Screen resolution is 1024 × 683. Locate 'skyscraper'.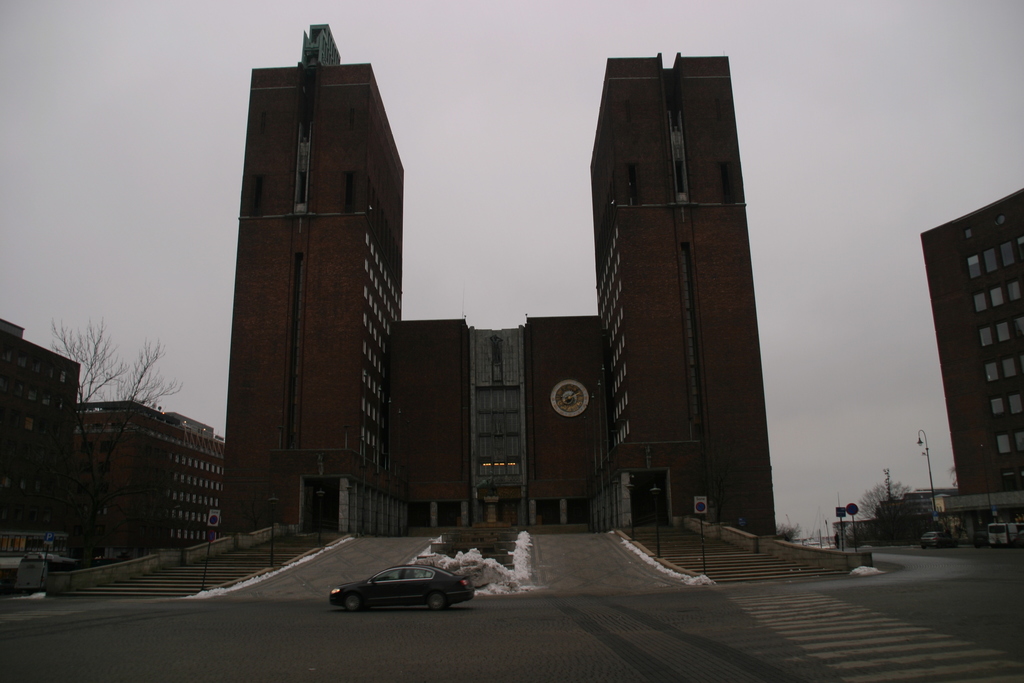
<bbox>195, 22, 422, 554</bbox>.
